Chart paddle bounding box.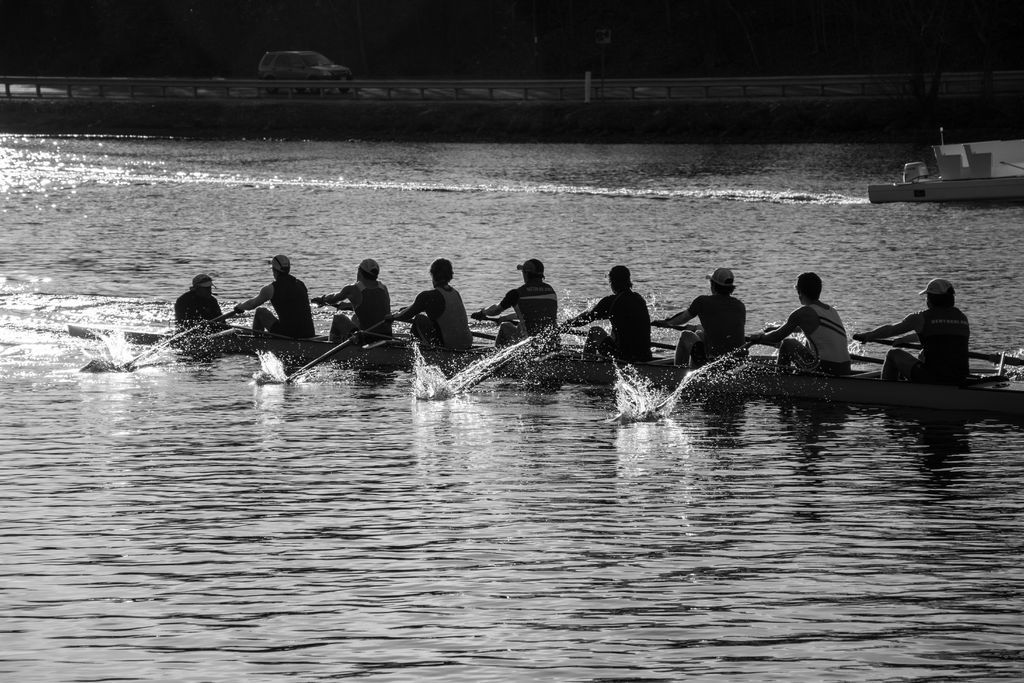
Charted: 839,331,1023,373.
